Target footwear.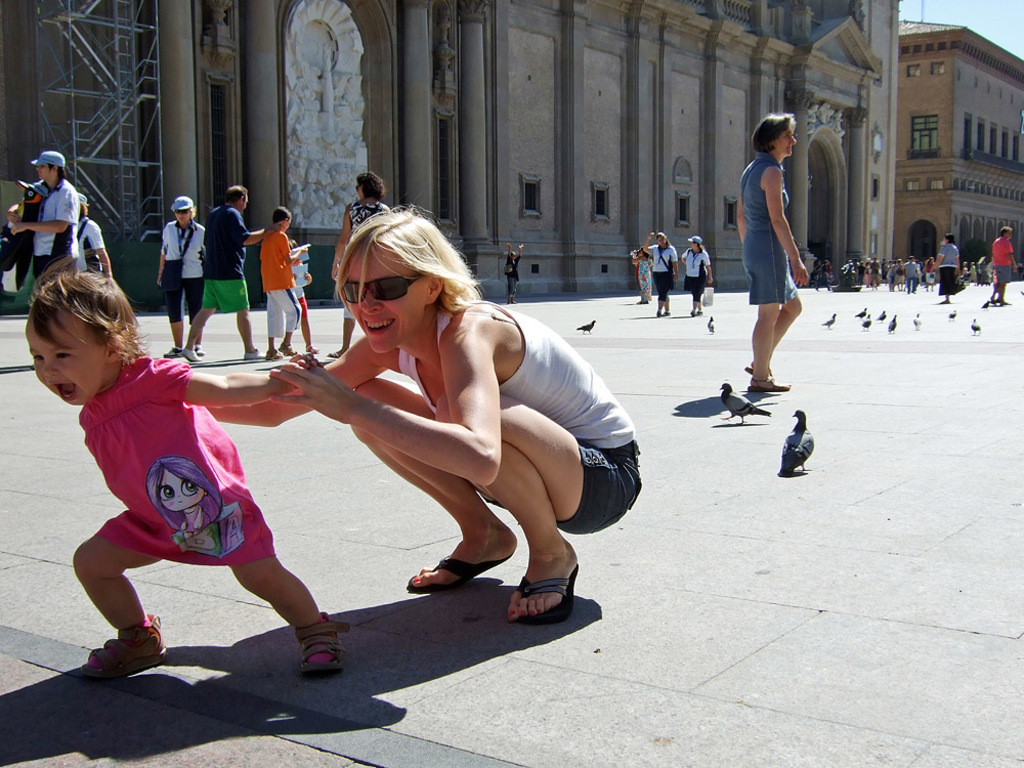
Target region: pyautogui.locateOnScreen(165, 345, 181, 357).
